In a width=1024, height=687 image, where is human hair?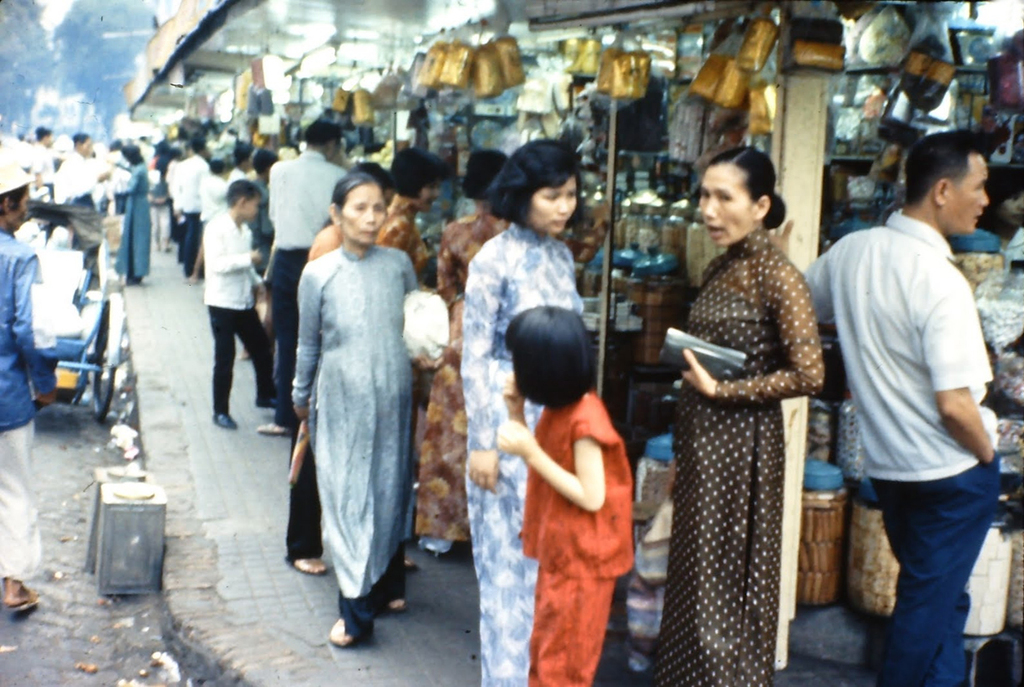
[458,145,514,198].
